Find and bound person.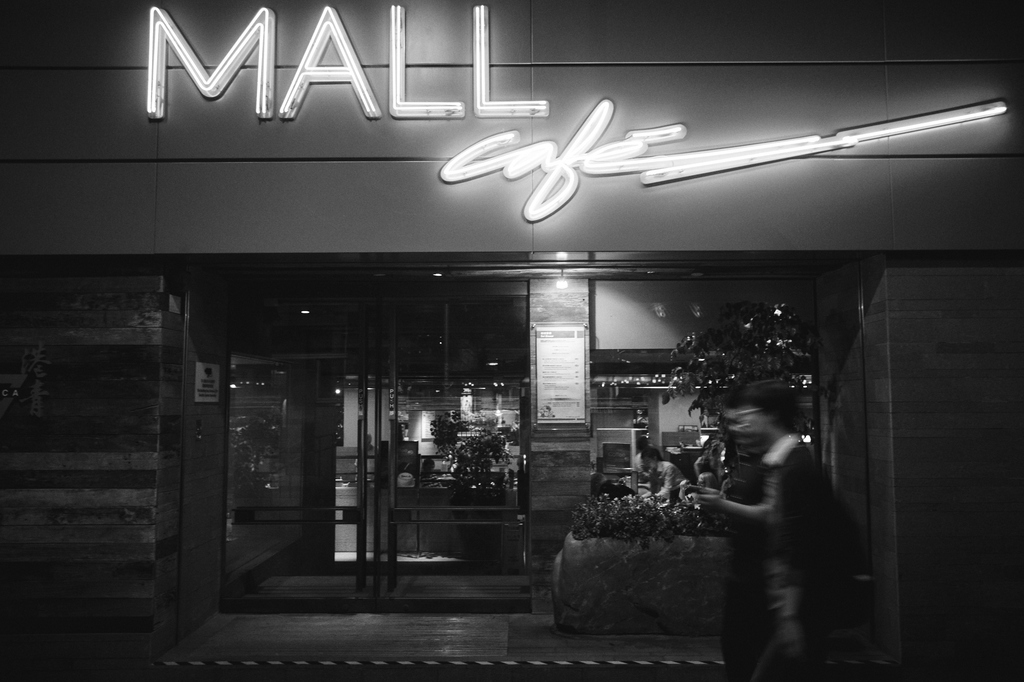
Bound: l=641, t=448, r=692, b=501.
